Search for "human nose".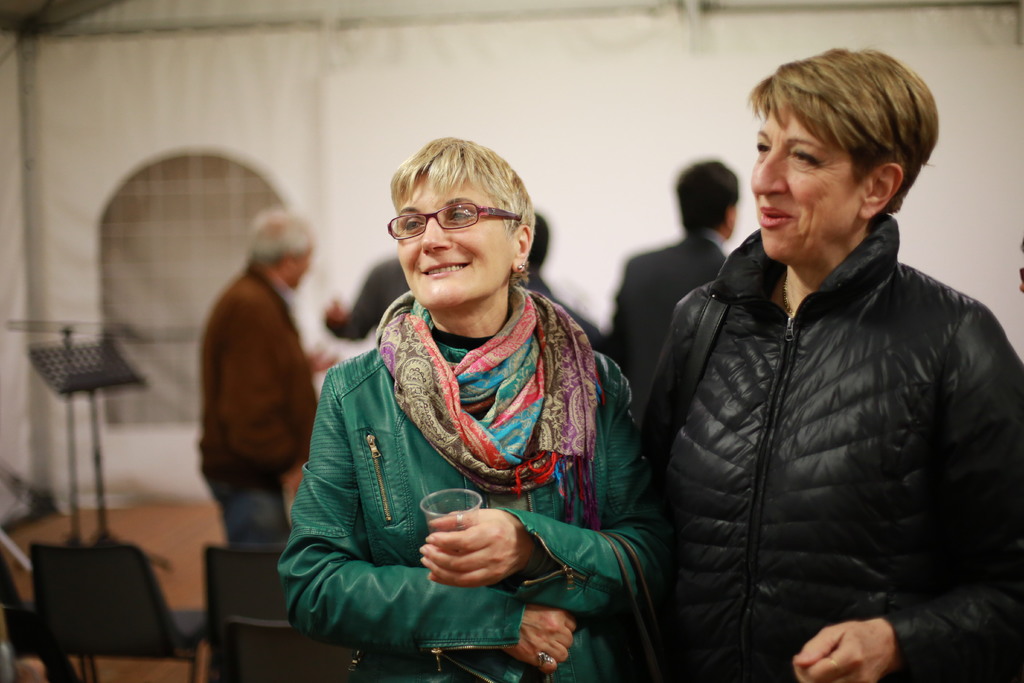
Found at 422,215,447,255.
